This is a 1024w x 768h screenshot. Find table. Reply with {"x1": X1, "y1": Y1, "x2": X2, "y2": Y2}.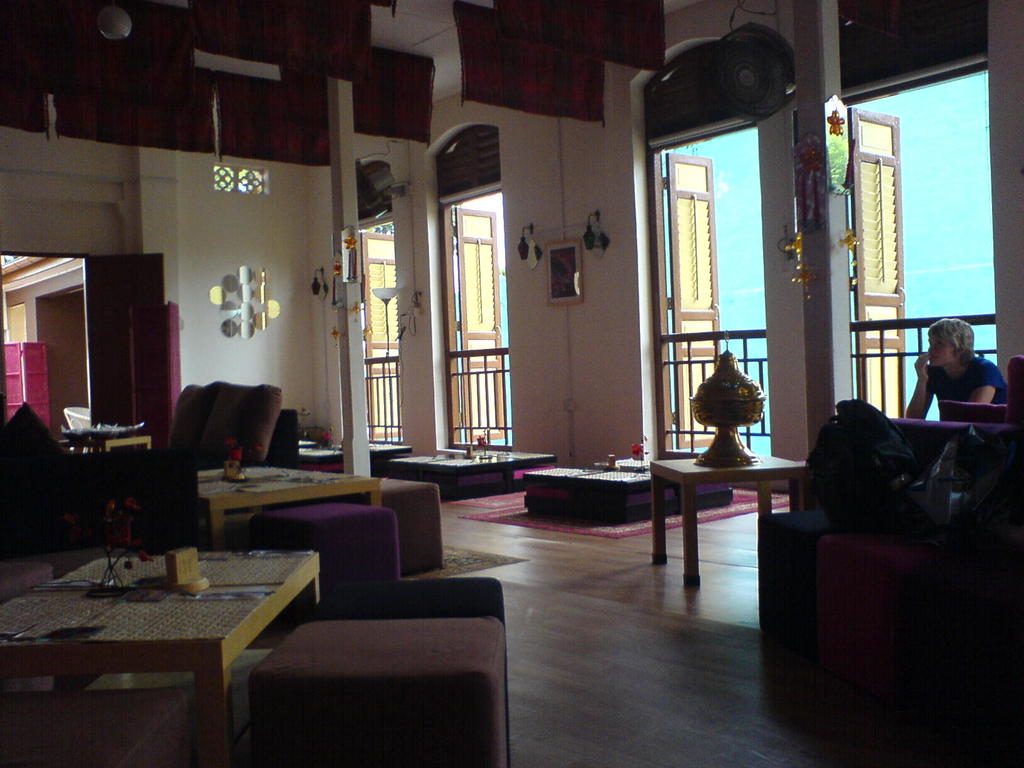
{"x1": 202, "y1": 461, "x2": 382, "y2": 562}.
